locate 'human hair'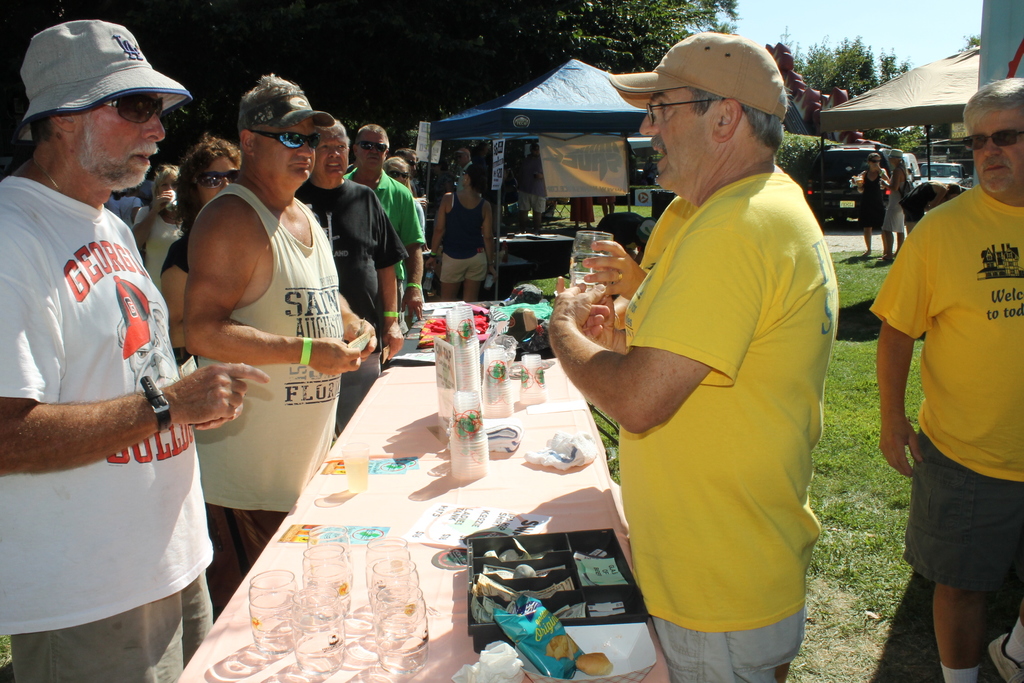
pyautogui.locateOnScreen(396, 147, 417, 160)
